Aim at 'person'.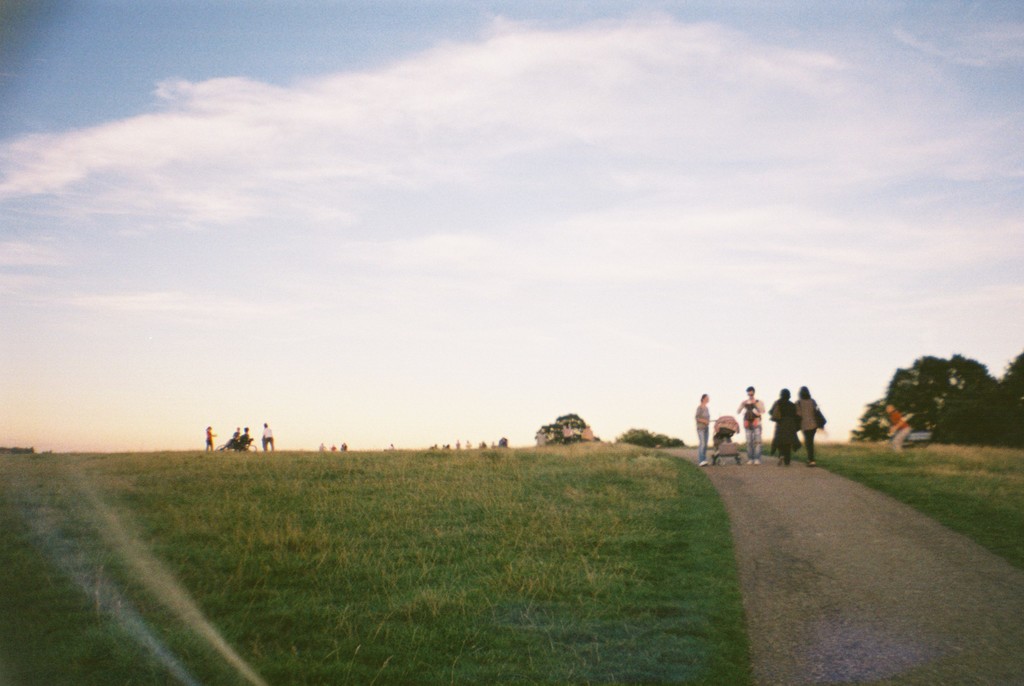
Aimed at [796,385,825,466].
